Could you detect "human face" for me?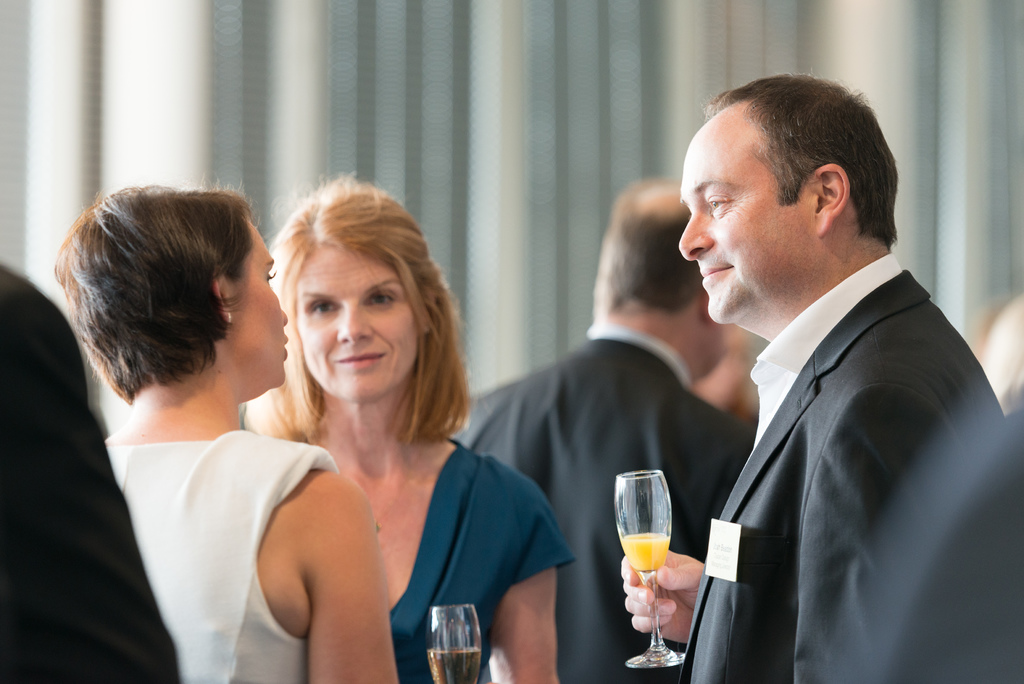
Detection result: [left=239, top=224, right=292, bottom=387].
